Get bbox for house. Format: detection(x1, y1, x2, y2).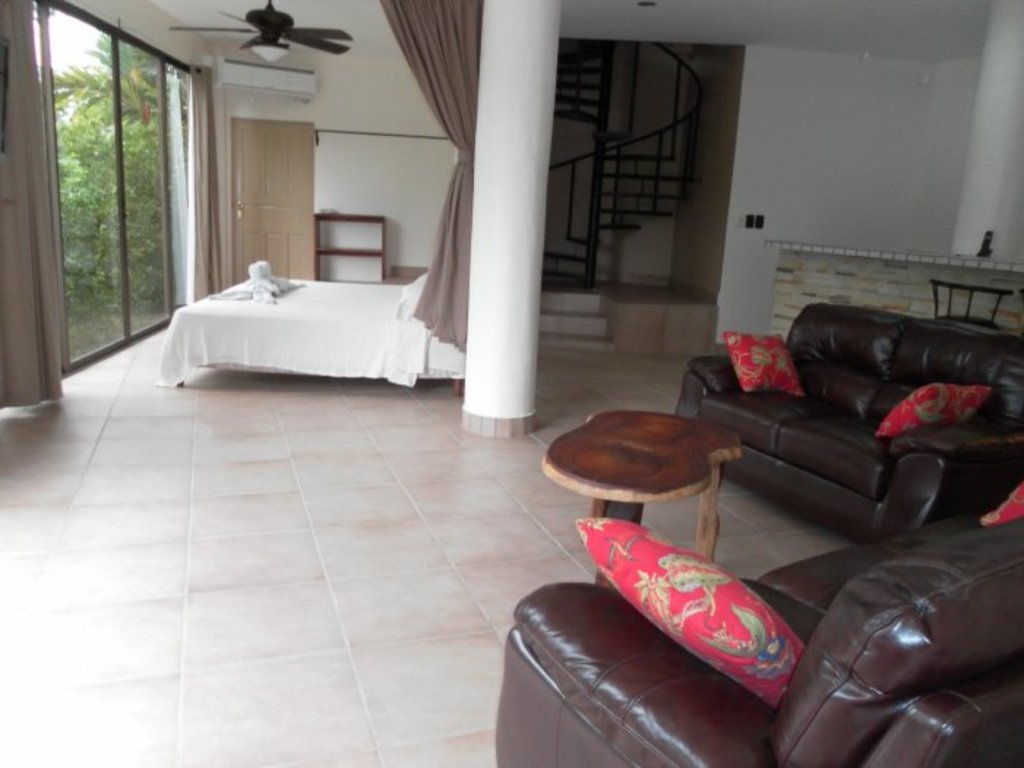
detection(0, 0, 1023, 767).
